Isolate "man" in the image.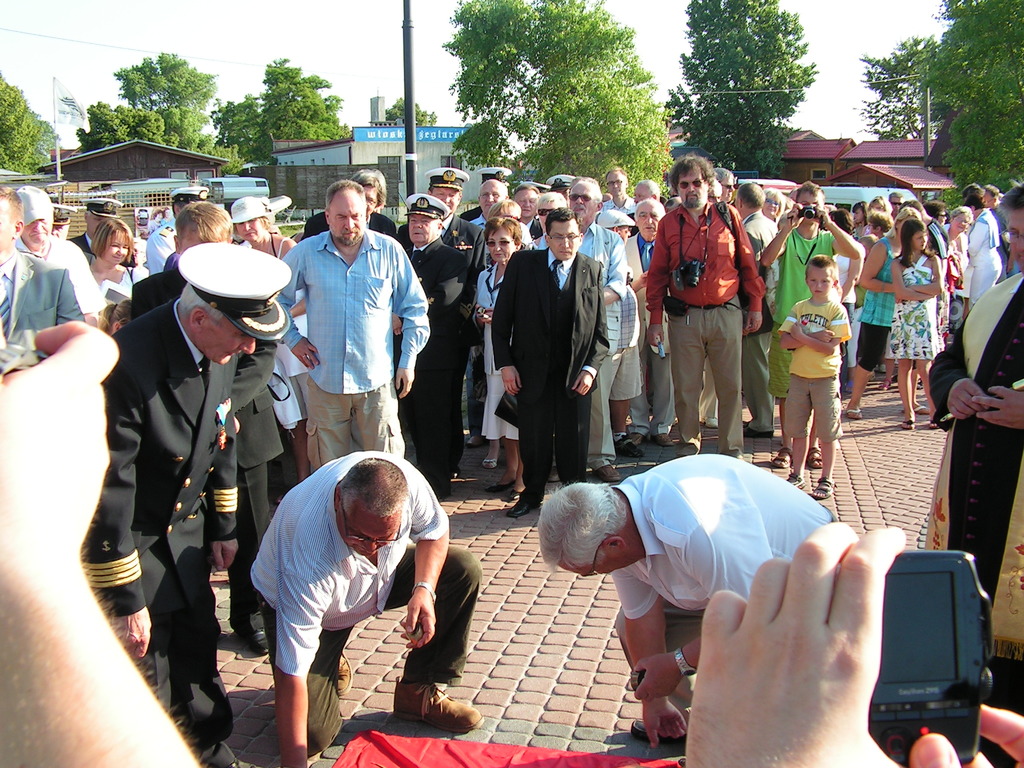
Isolated region: BBox(389, 164, 482, 445).
